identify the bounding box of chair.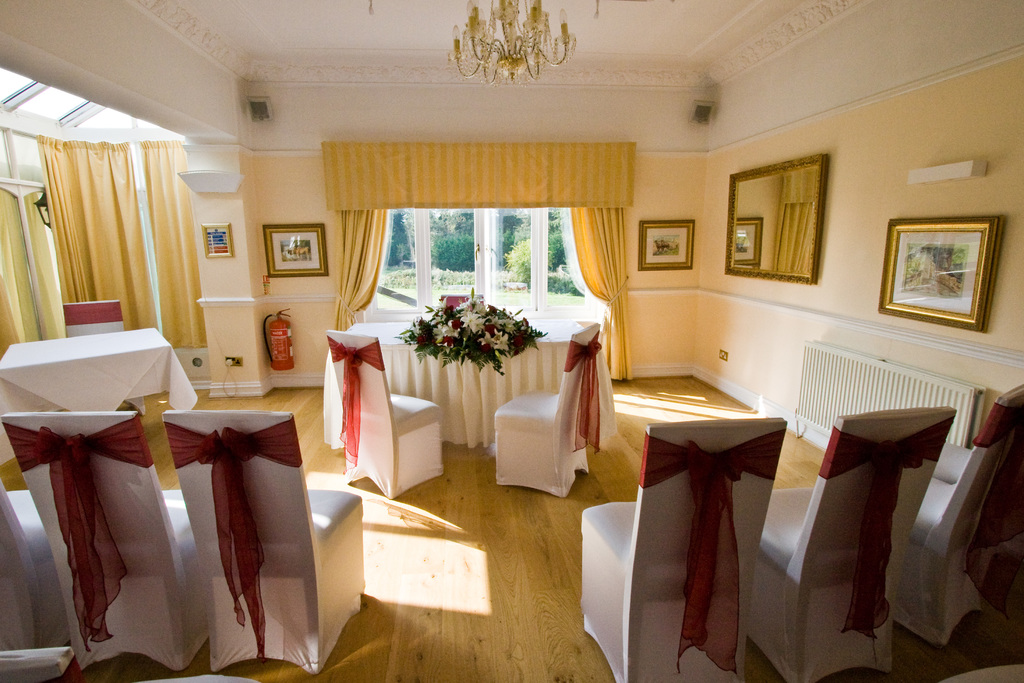
bbox=[330, 327, 446, 495].
